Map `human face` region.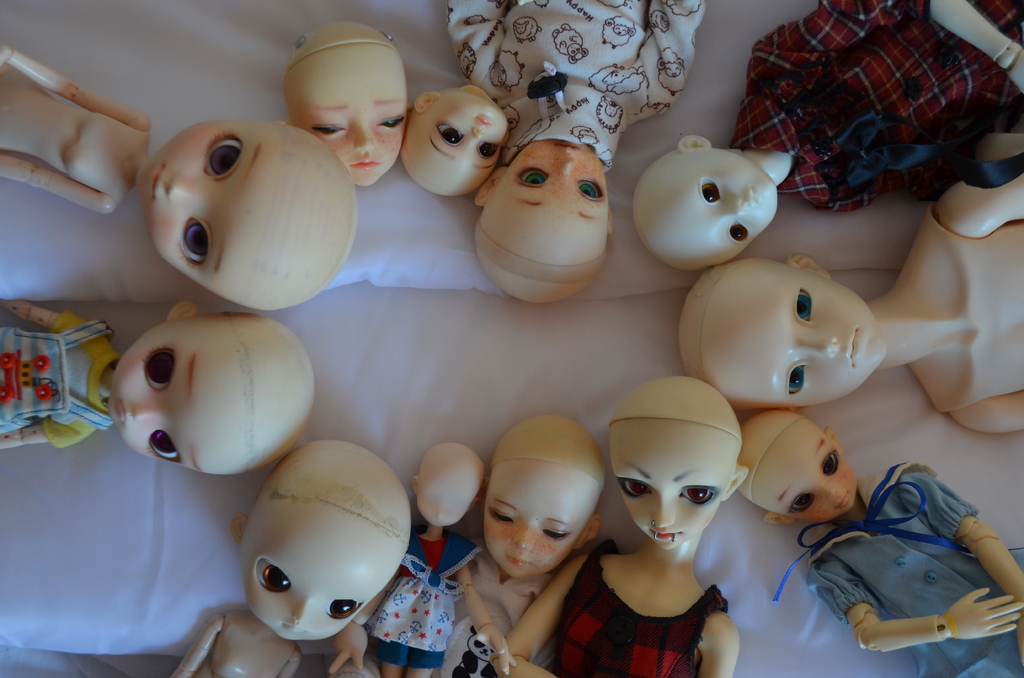
Mapped to locate(140, 124, 302, 291).
